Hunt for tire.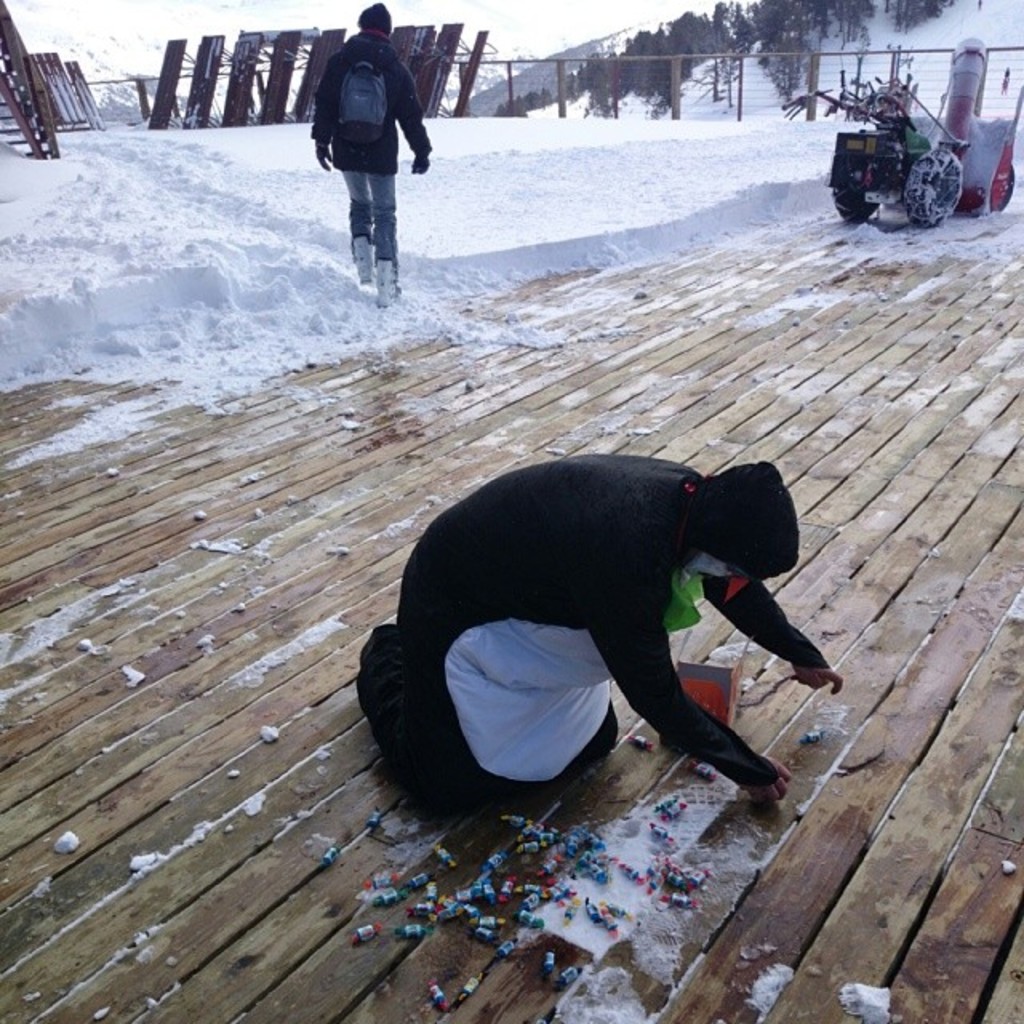
Hunted down at <region>984, 160, 1019, 211</region>.
